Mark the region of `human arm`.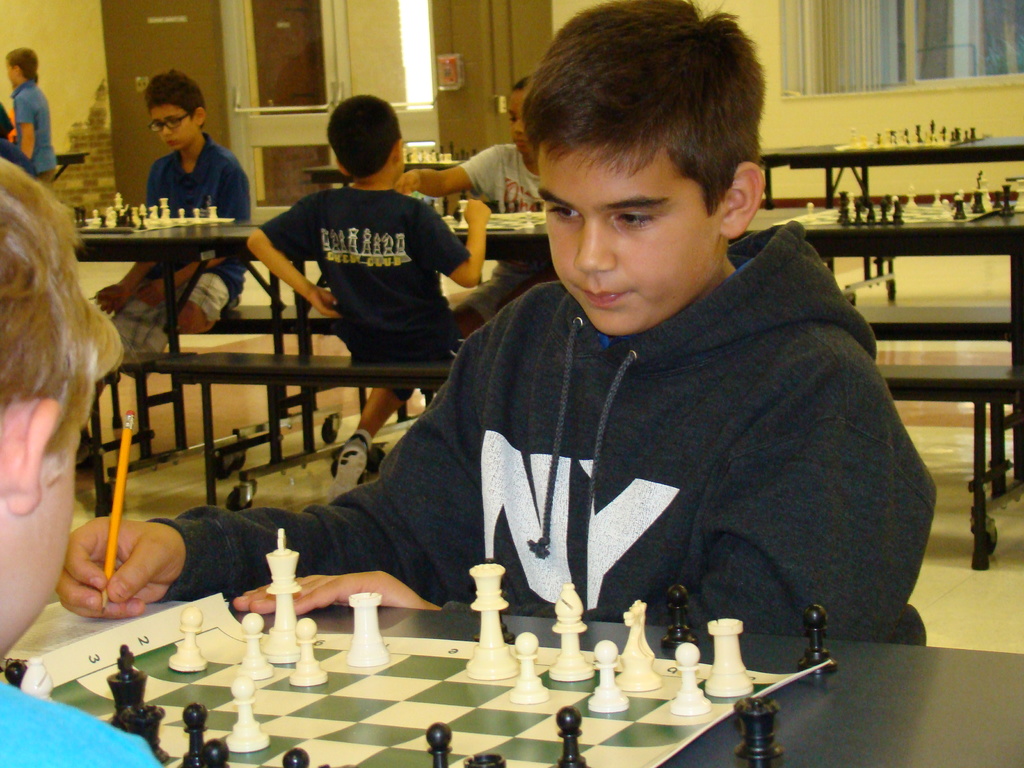
Region: x1=392, y1=139, x2=497, y2=193.
